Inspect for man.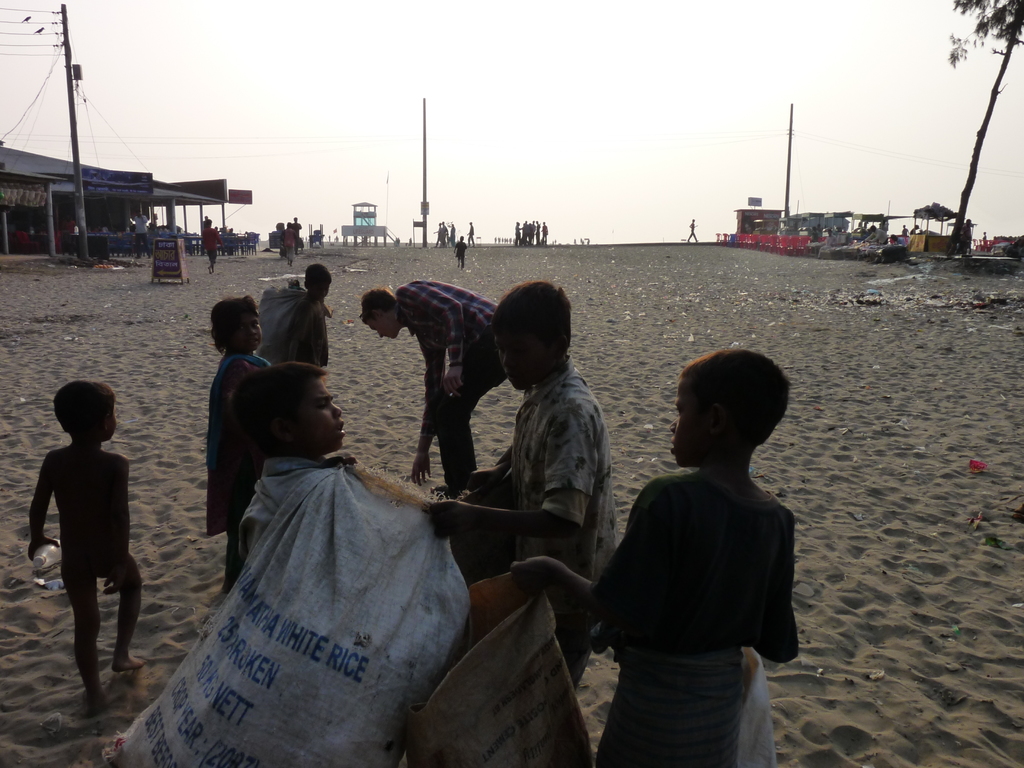
Inspection: box(362, 280, 508, 499).
